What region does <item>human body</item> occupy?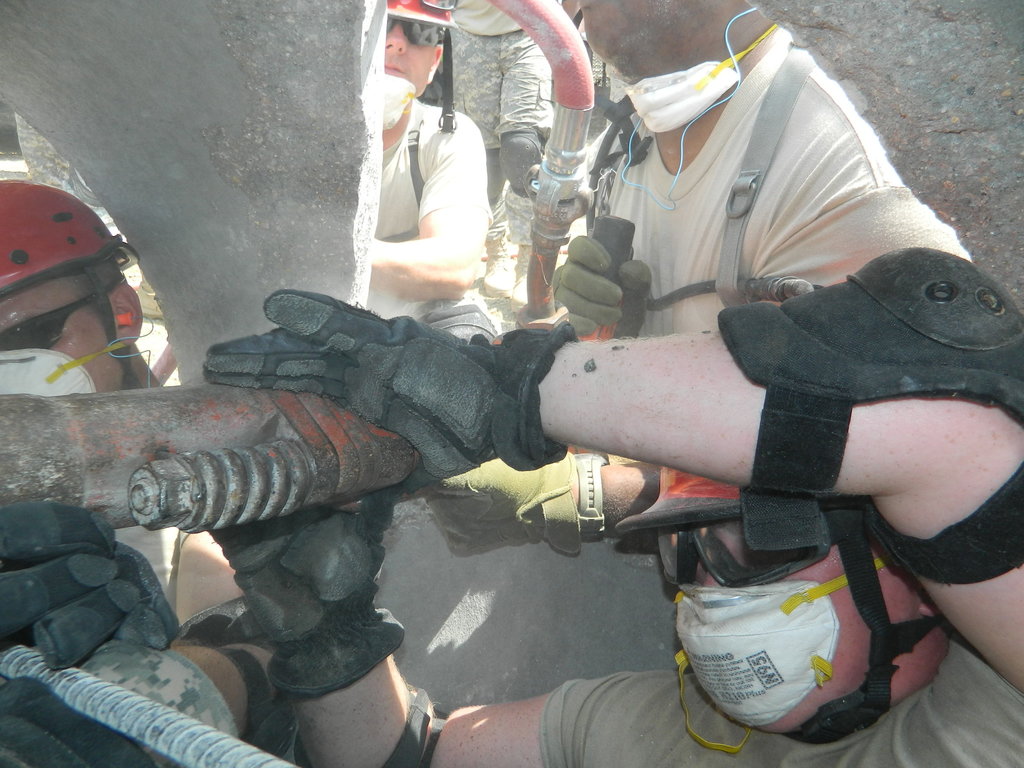
[left=364, top=0, right=499, bottom=337].
